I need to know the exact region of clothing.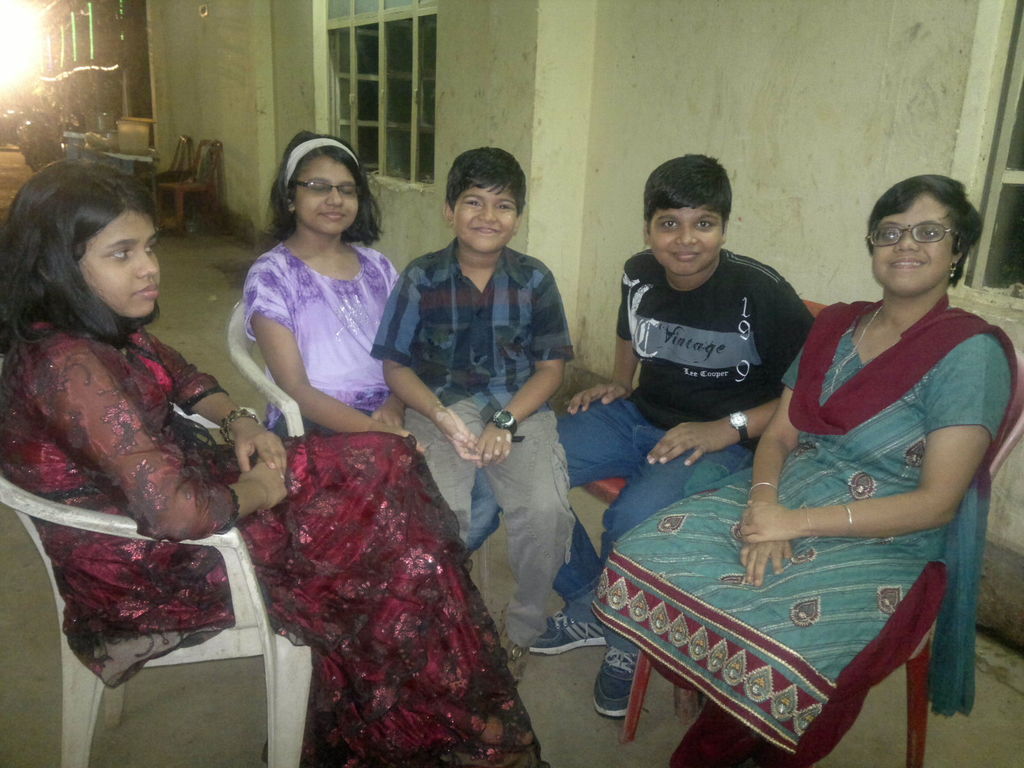
Region: Rect(367, 238, 573, 415).
